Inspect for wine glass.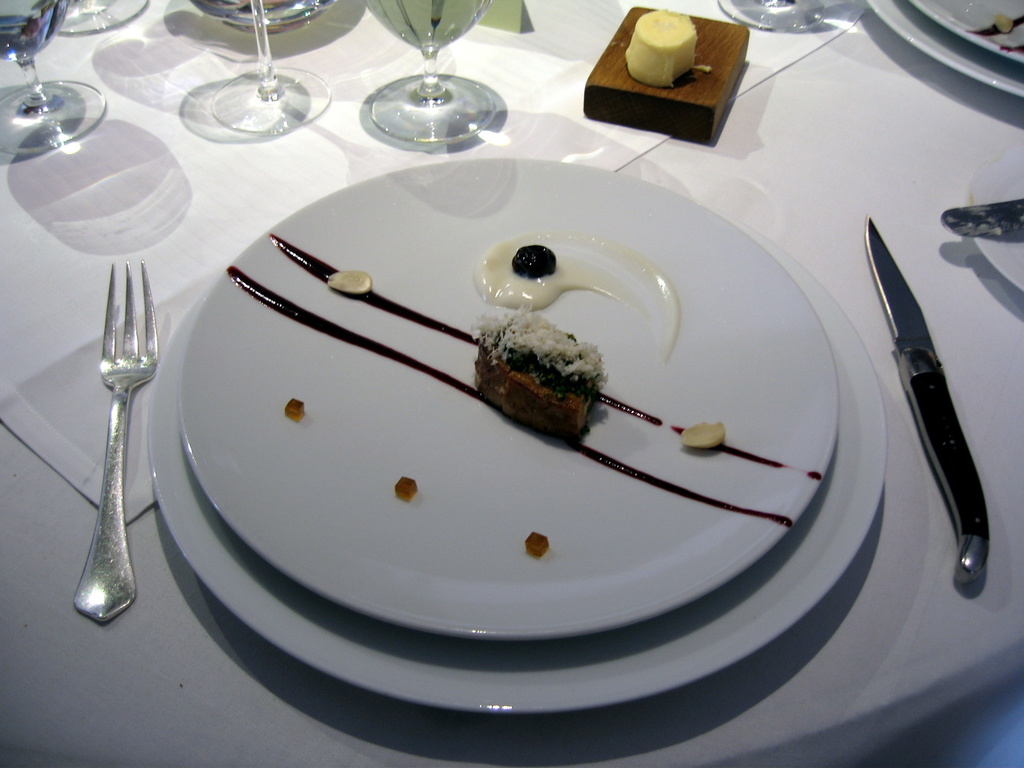
Inspection: bbox=[347, 0, 492, 145].
